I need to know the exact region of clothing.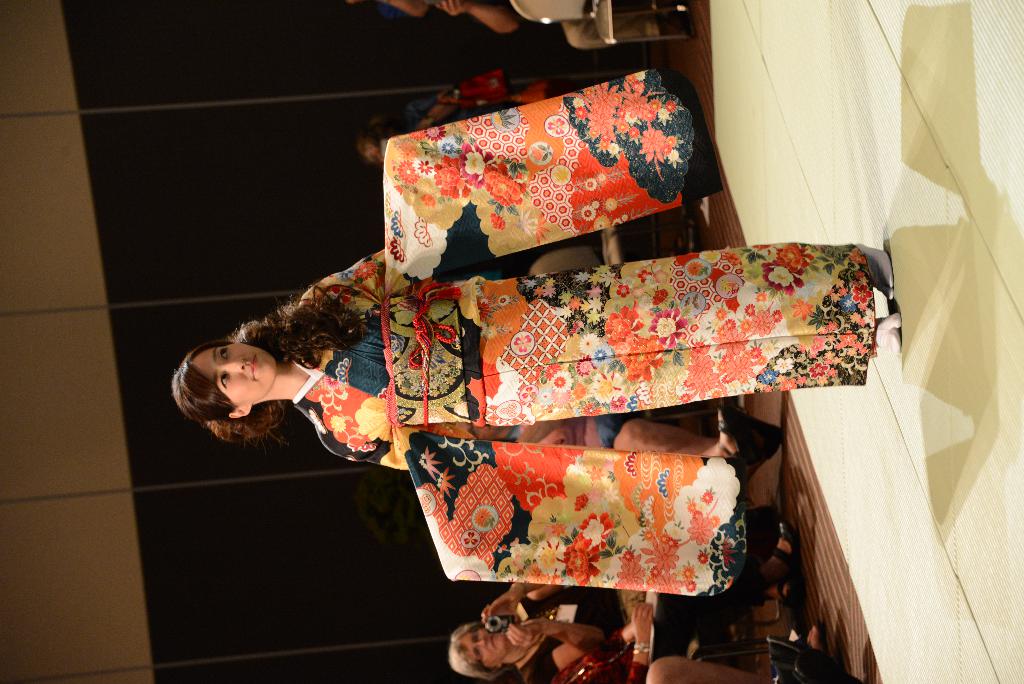
Region: select_region(405, 94, 520, 133).
